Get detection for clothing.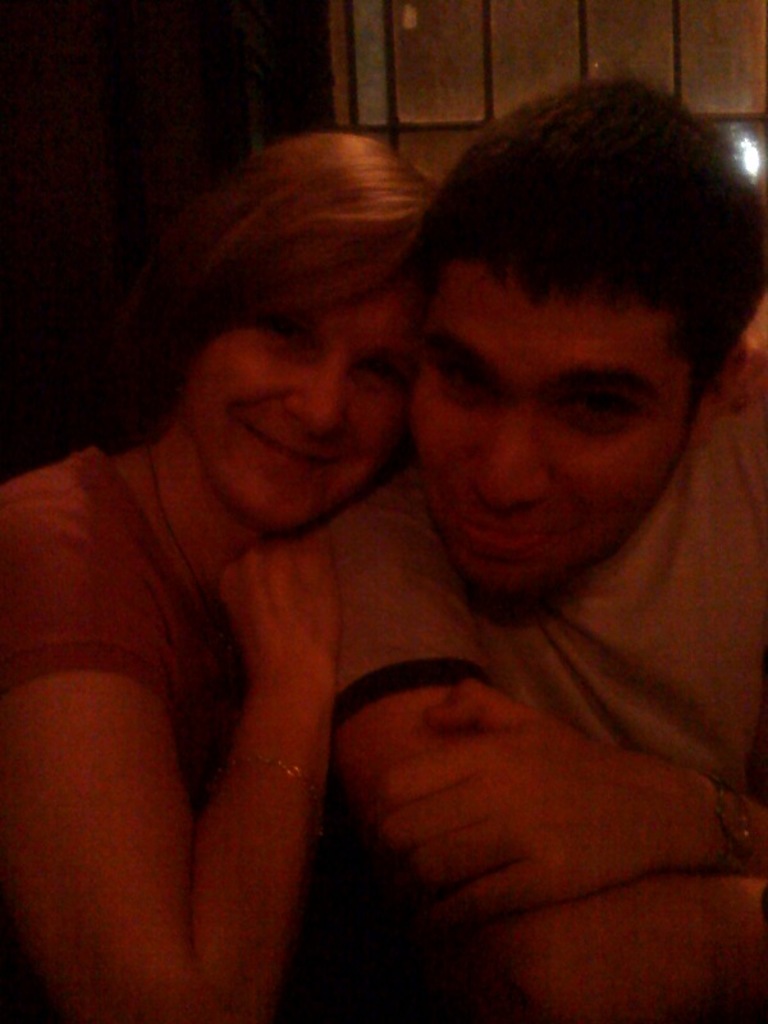
Detection: <box>296,376,767,1023</box>.
